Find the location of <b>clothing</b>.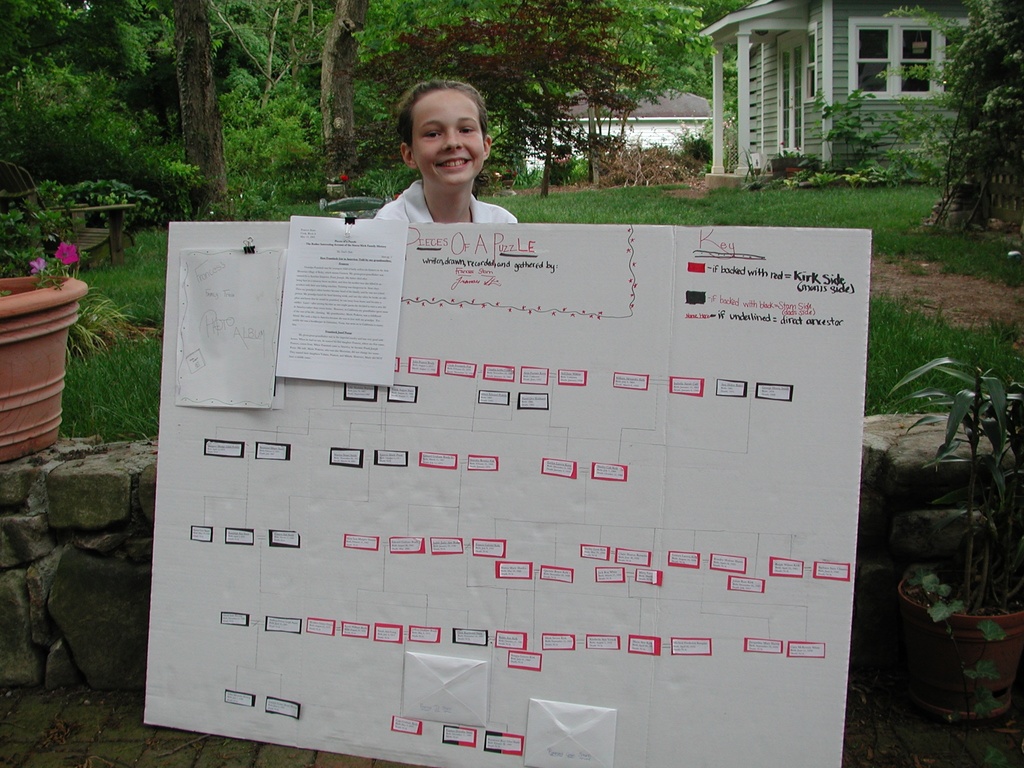
Location: region(371, 77, 516, 223).
